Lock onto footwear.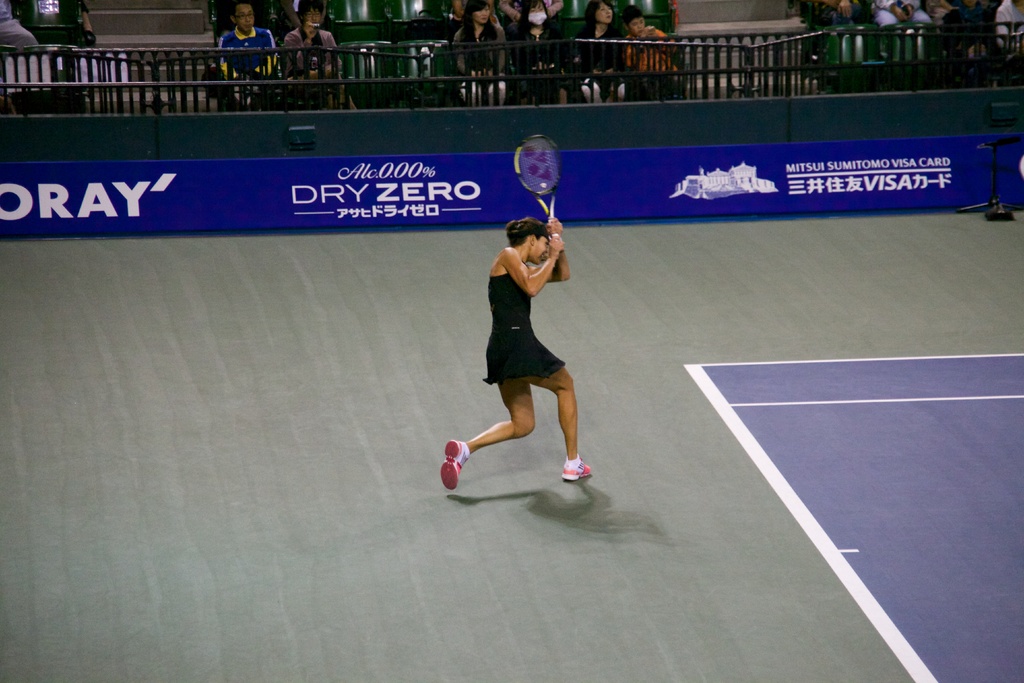
Locked: (x1=560, y1=454, x2=593, y2=480).
